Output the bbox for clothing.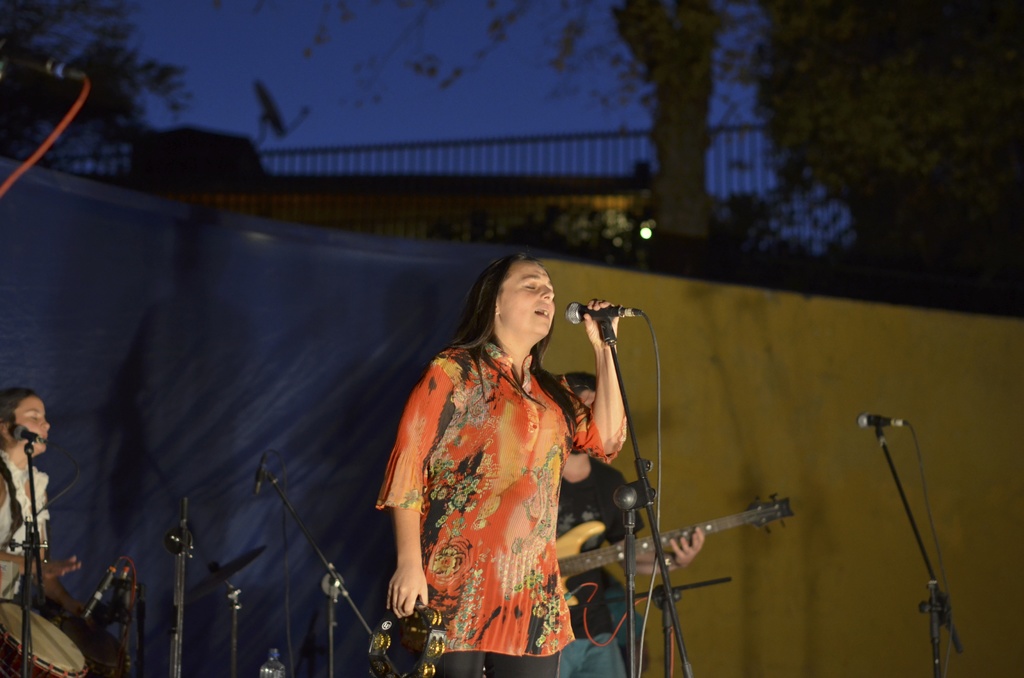
<region>567, 458, 648, 641</region>.
